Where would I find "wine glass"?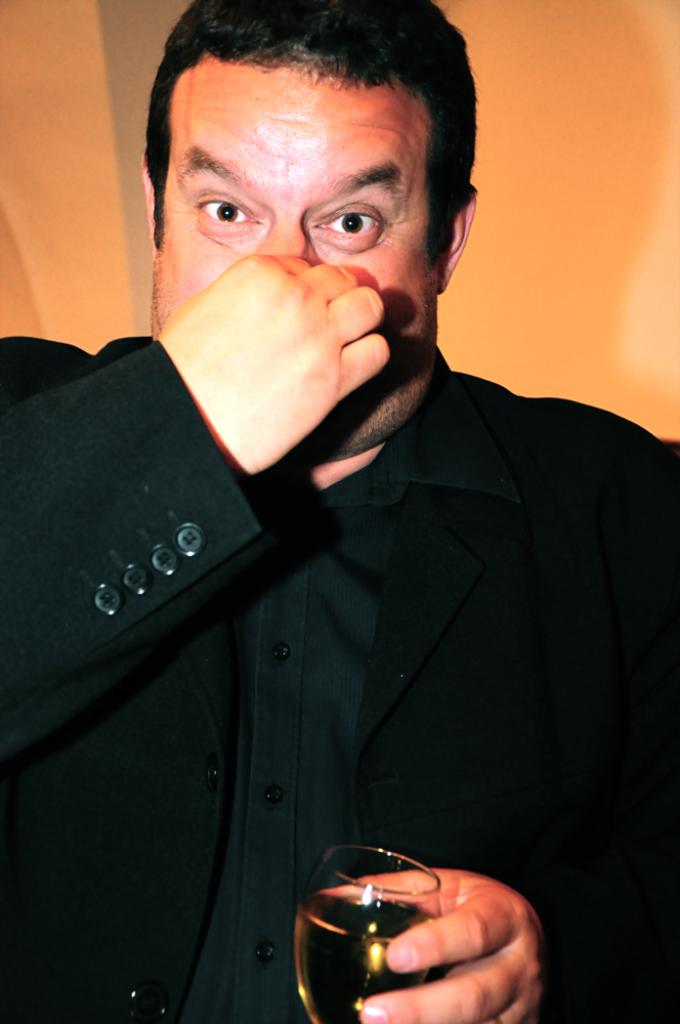
At [x1=295, y1=846, x2=438, y2=1023].
